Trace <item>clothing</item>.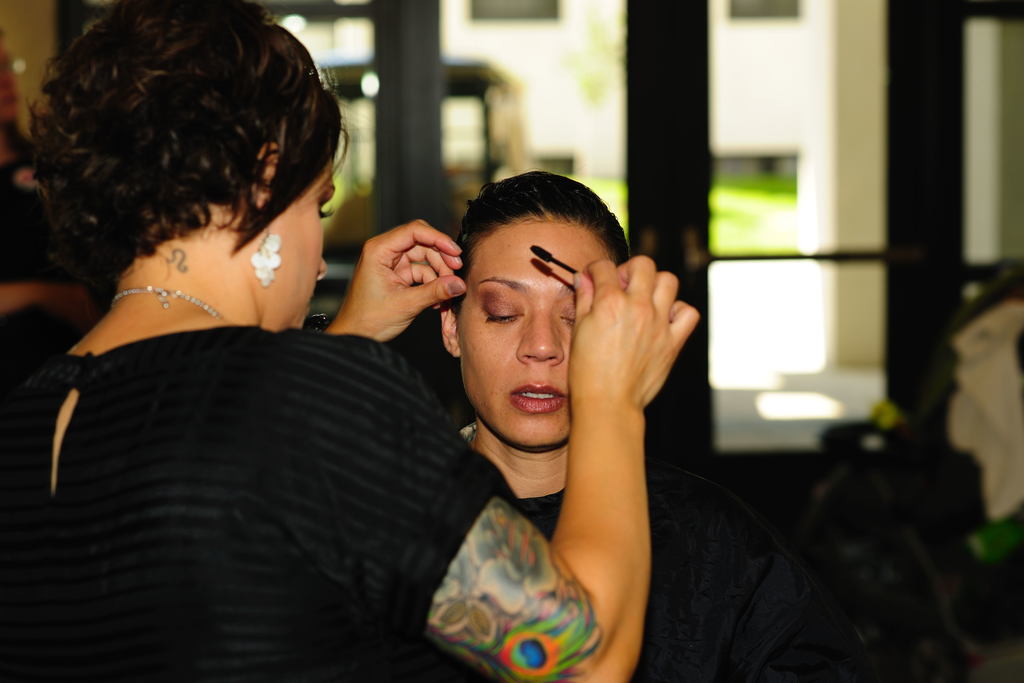
Traced to left=8, top=215, right=502, bottom=676.
